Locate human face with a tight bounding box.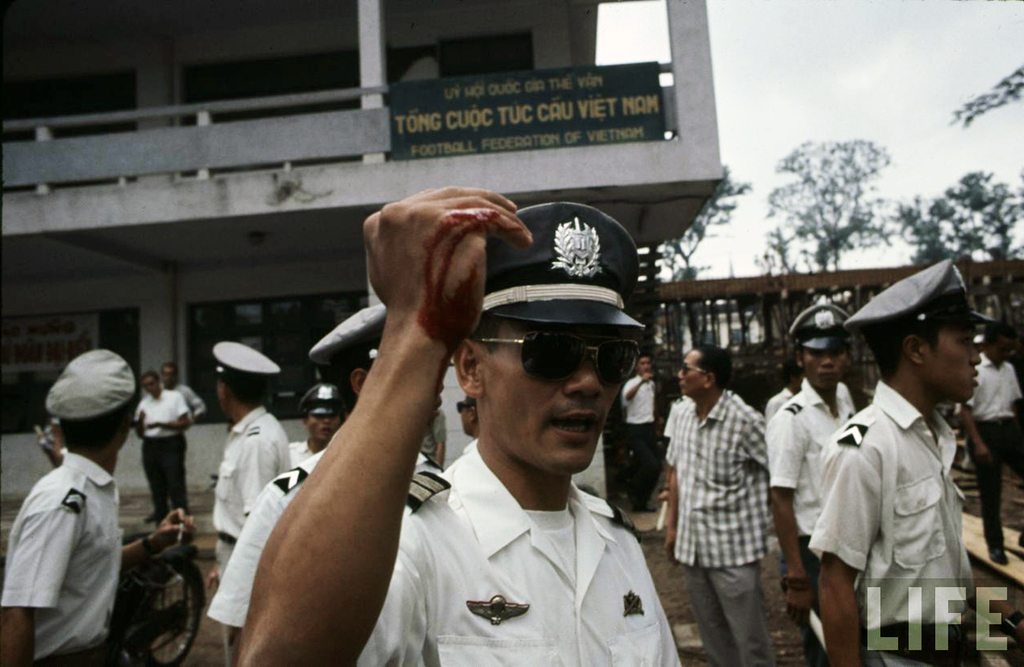
[483, 318, 622, 468].
